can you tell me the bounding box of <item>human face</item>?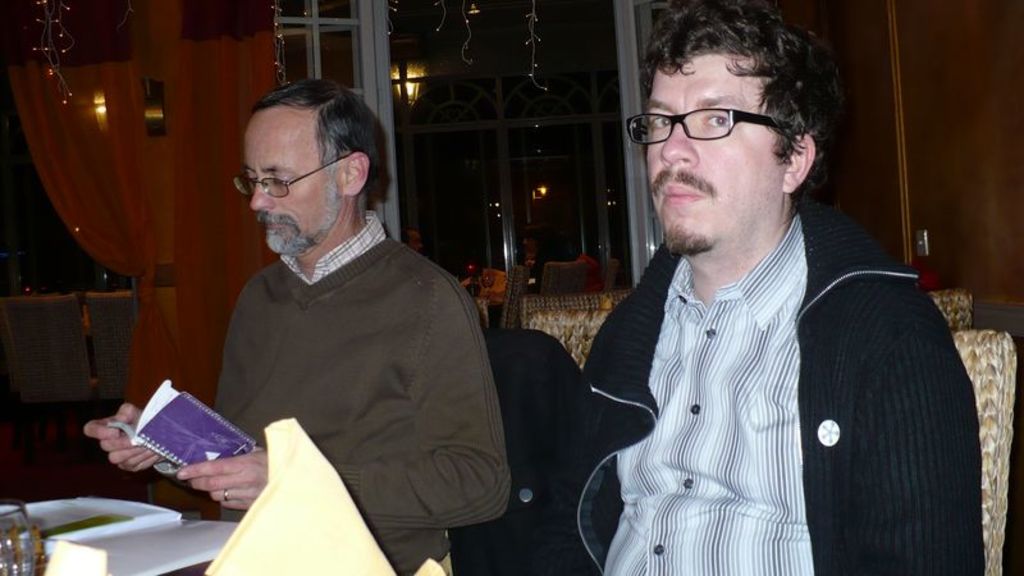
[left=239, top=122, right=340, bottom=255].
